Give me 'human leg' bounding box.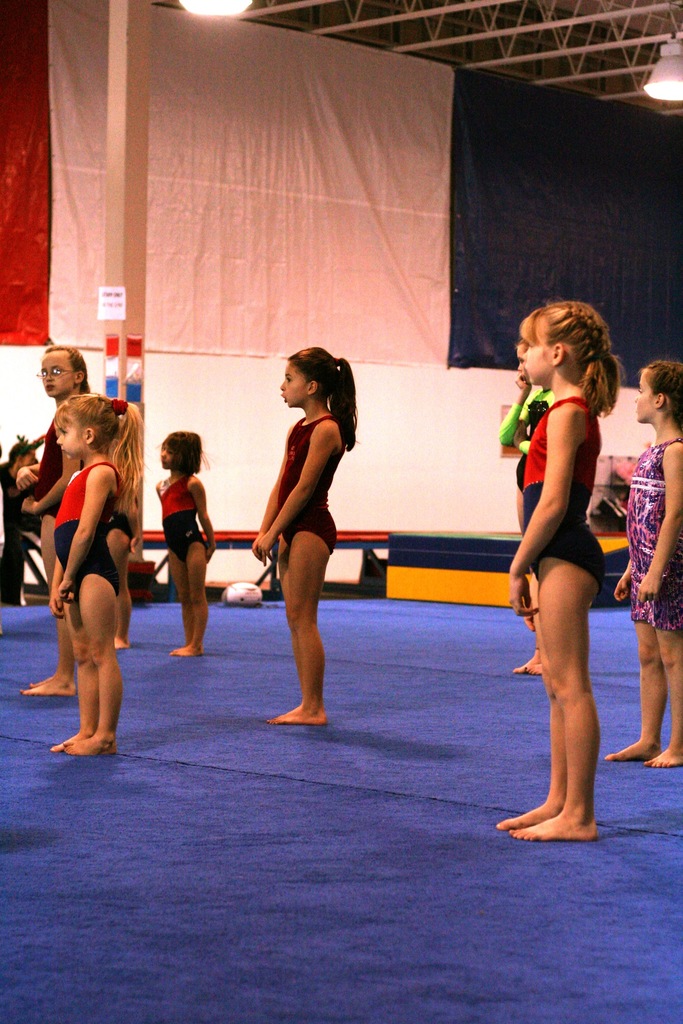
locate(173, 552, 204, 652).
